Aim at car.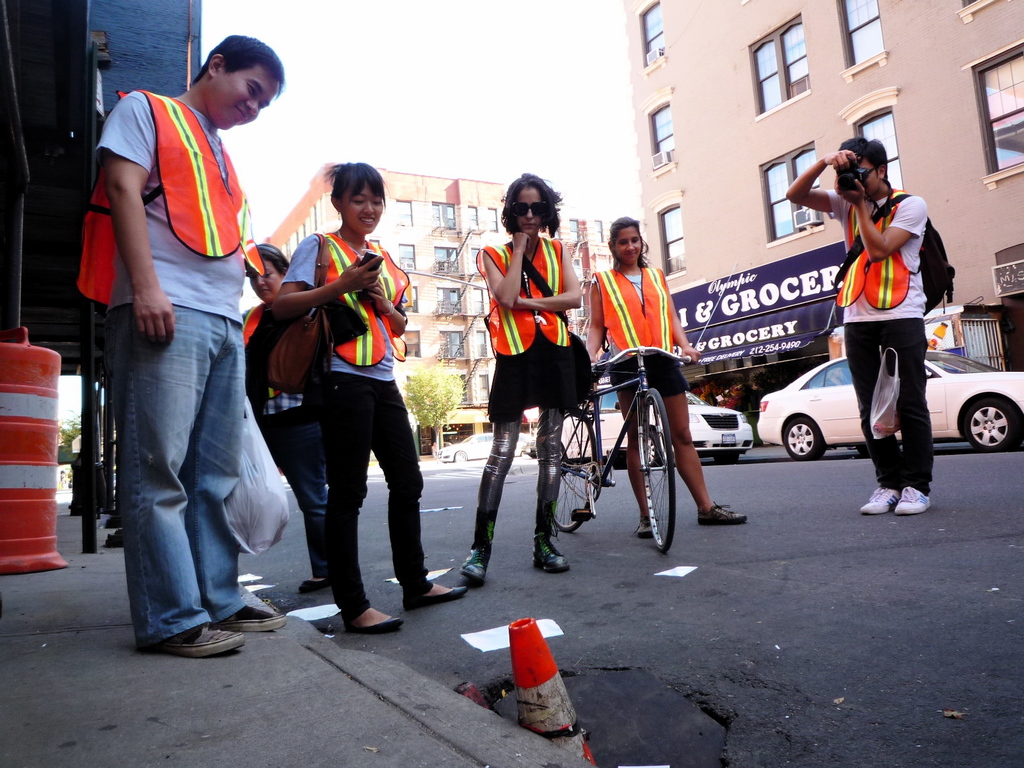
Aimed at bbox(436, 426, 530, 456).
